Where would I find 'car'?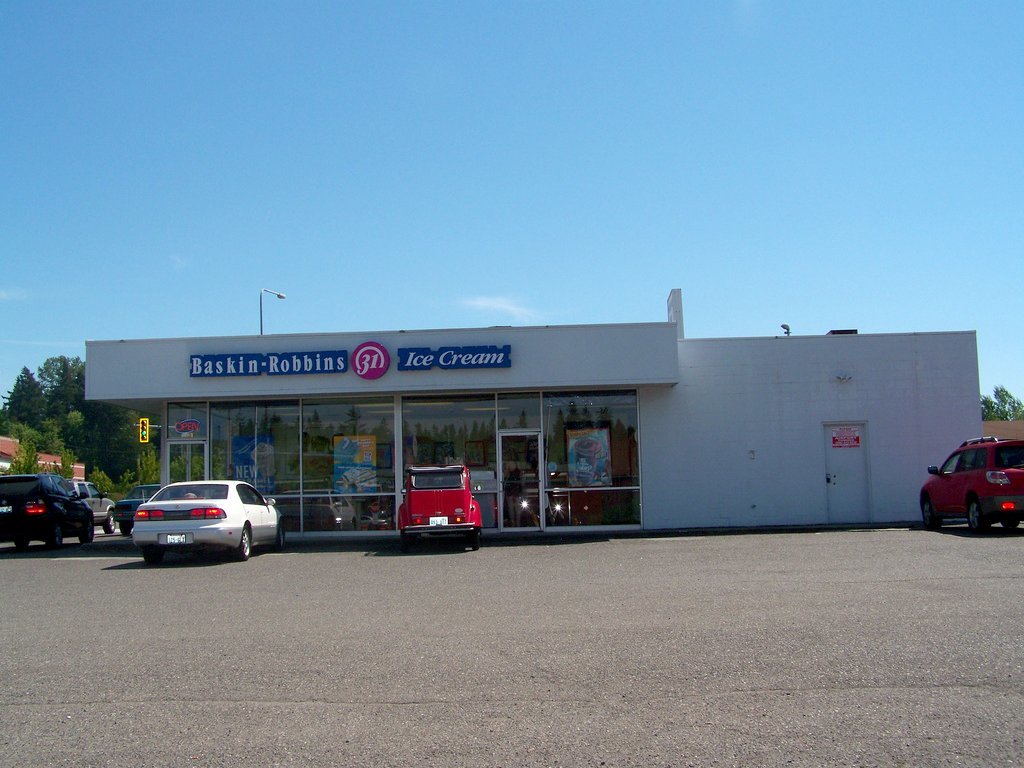
At select_region(121, 477, 274, 559).
